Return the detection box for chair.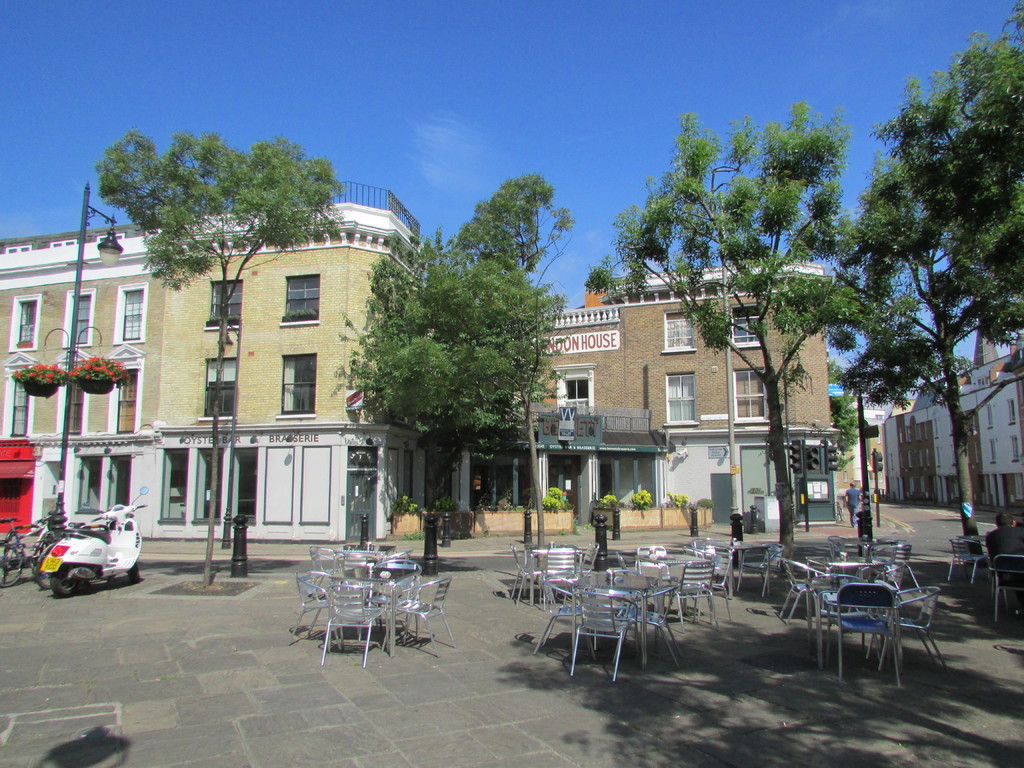
<bbox>320, 580, 390, 669</bbox>.
